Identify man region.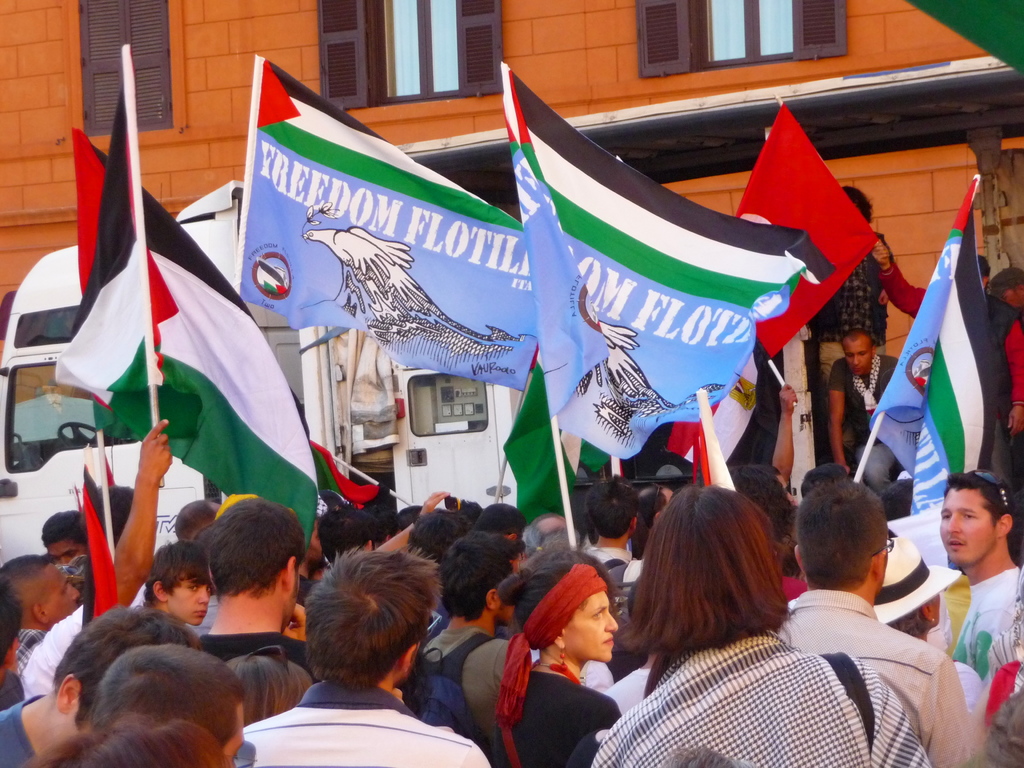
Region: <bbox>0, 600, 196, 767</bbox>.
